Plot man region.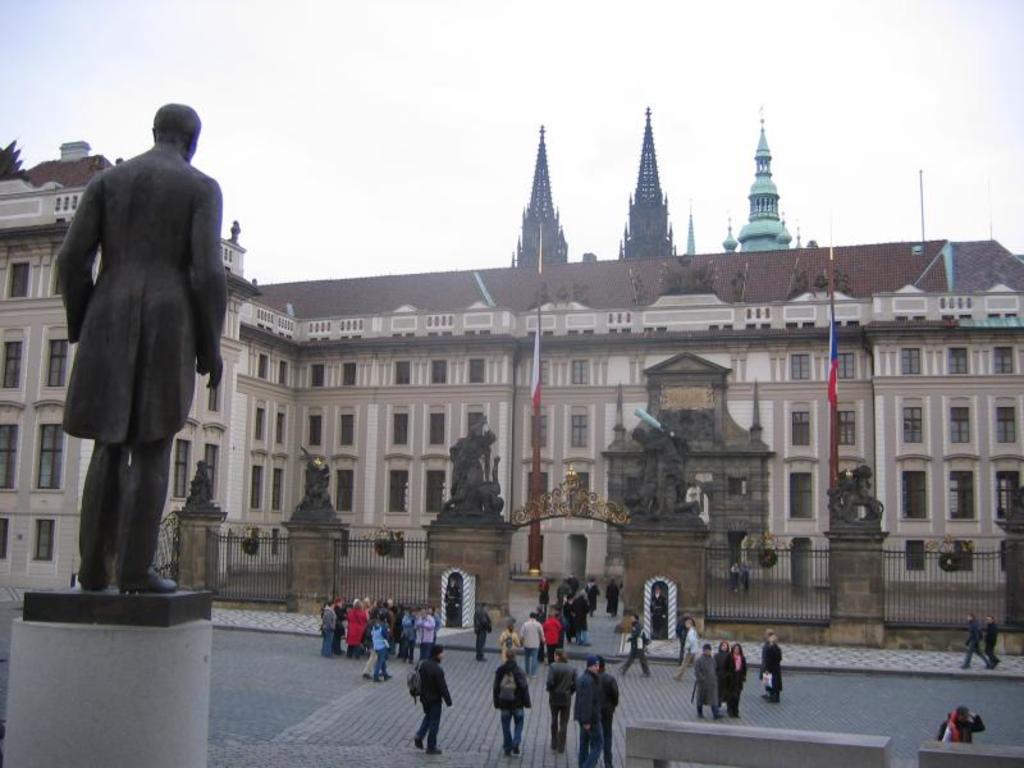
Plotted at (576,653,607,767).
